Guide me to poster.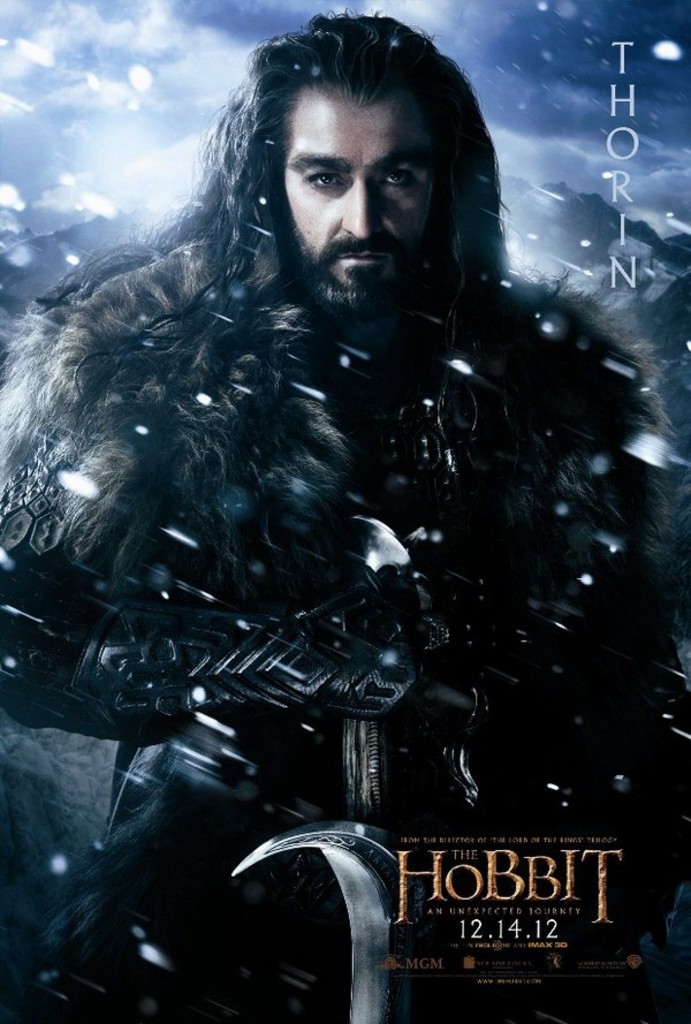
Guidance: (0,0,690,1023).
